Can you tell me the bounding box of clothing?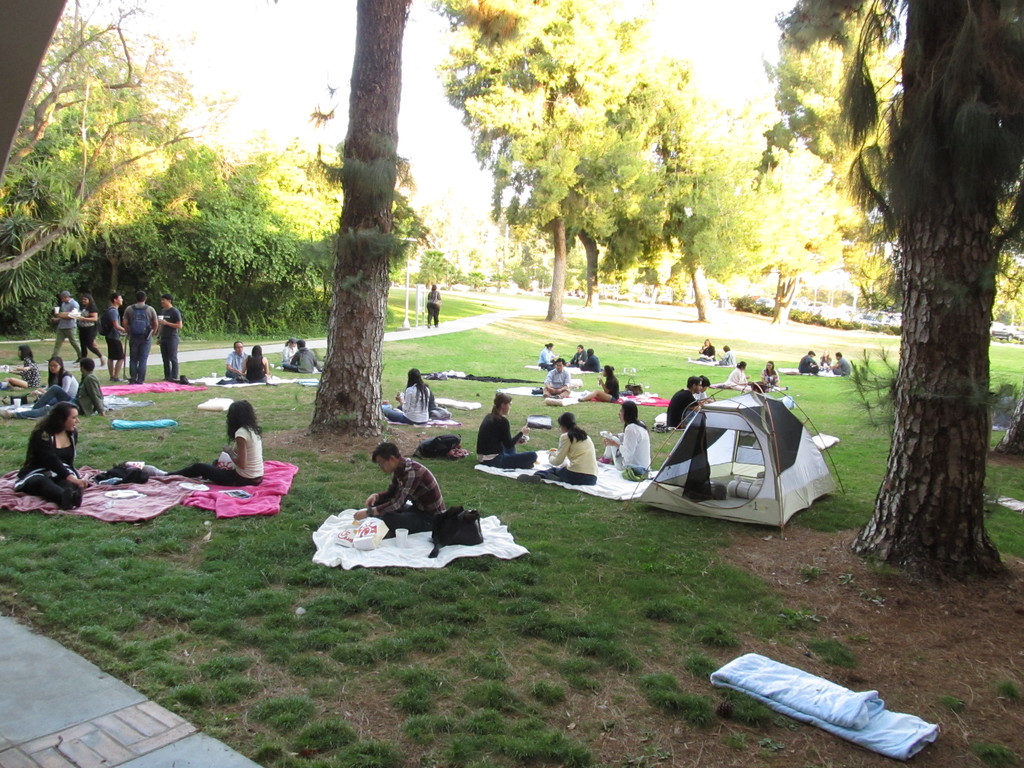
[x1=108, y1=302, x2=130, y2=375].
